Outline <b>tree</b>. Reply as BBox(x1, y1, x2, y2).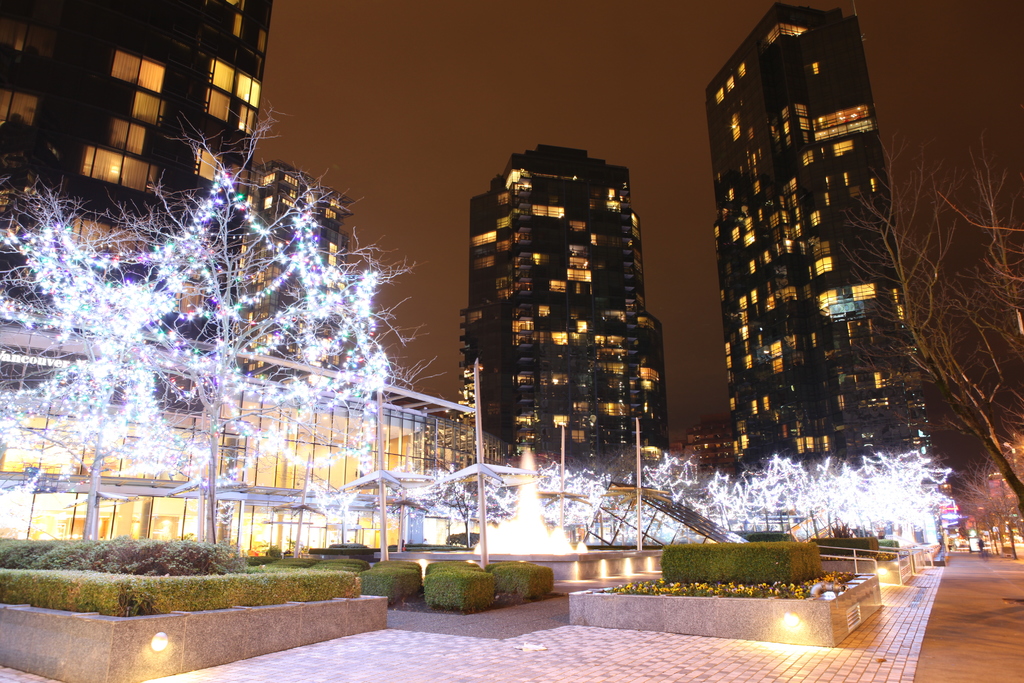
BBox(417, 445, 478, 557).
